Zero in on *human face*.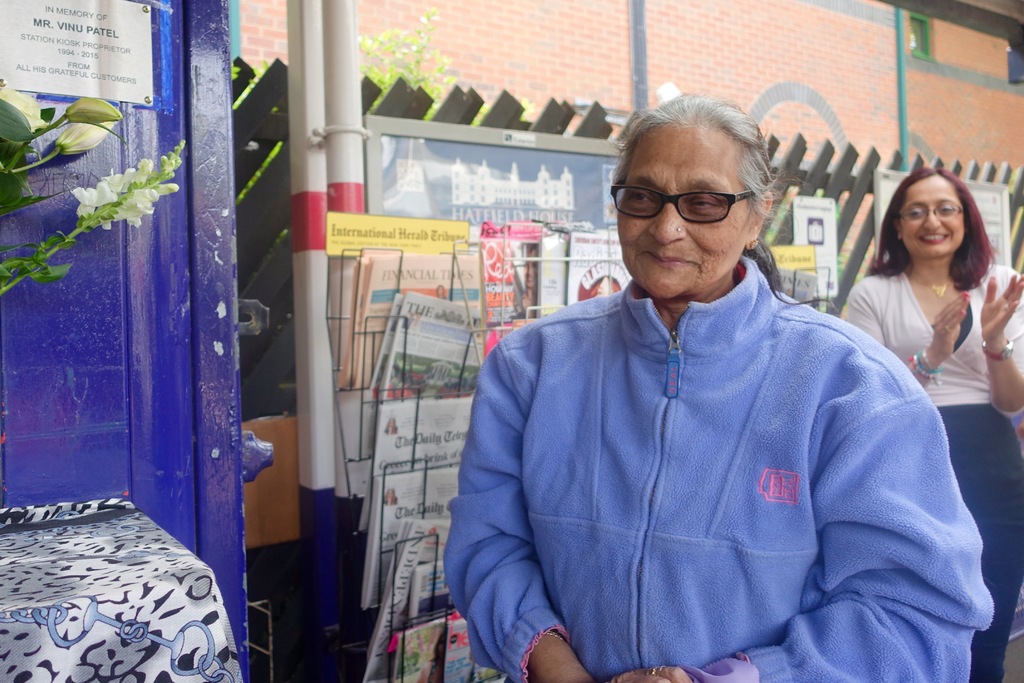
Zeroed in: [897,183,966,258].
